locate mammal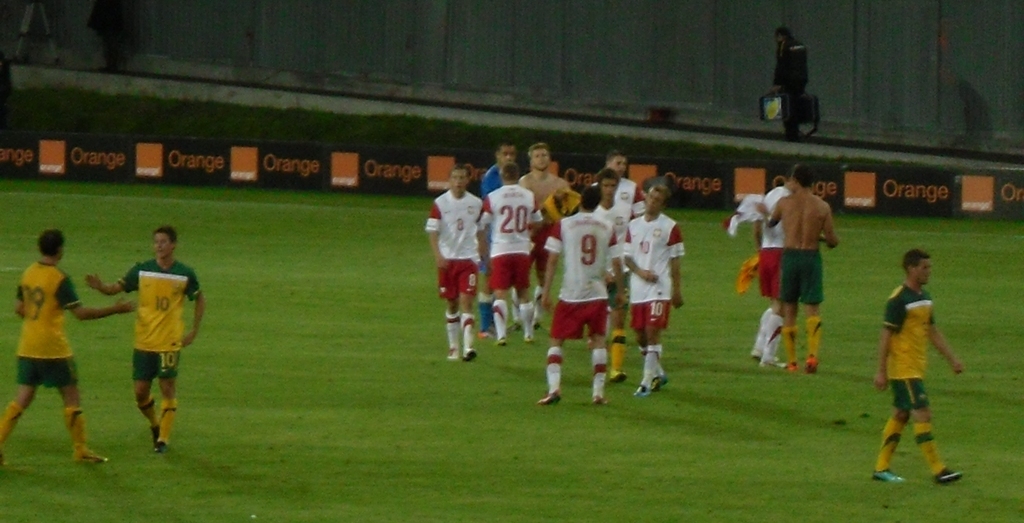
<region>484, 143, 520, 330</region>
